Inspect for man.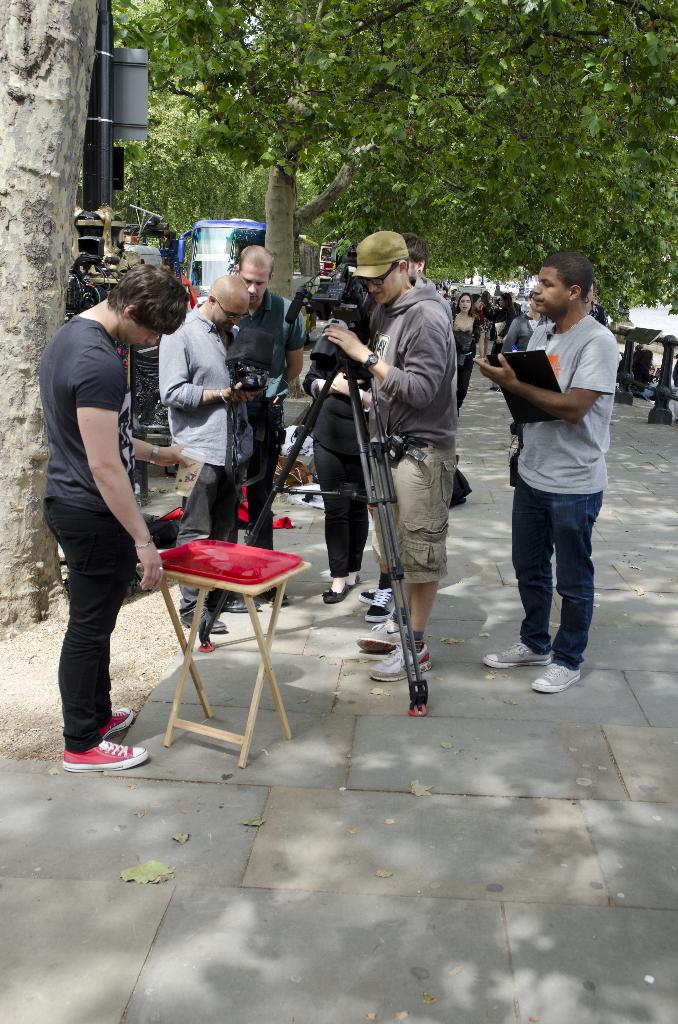
Inspection: (498, 294, 542, 353).
